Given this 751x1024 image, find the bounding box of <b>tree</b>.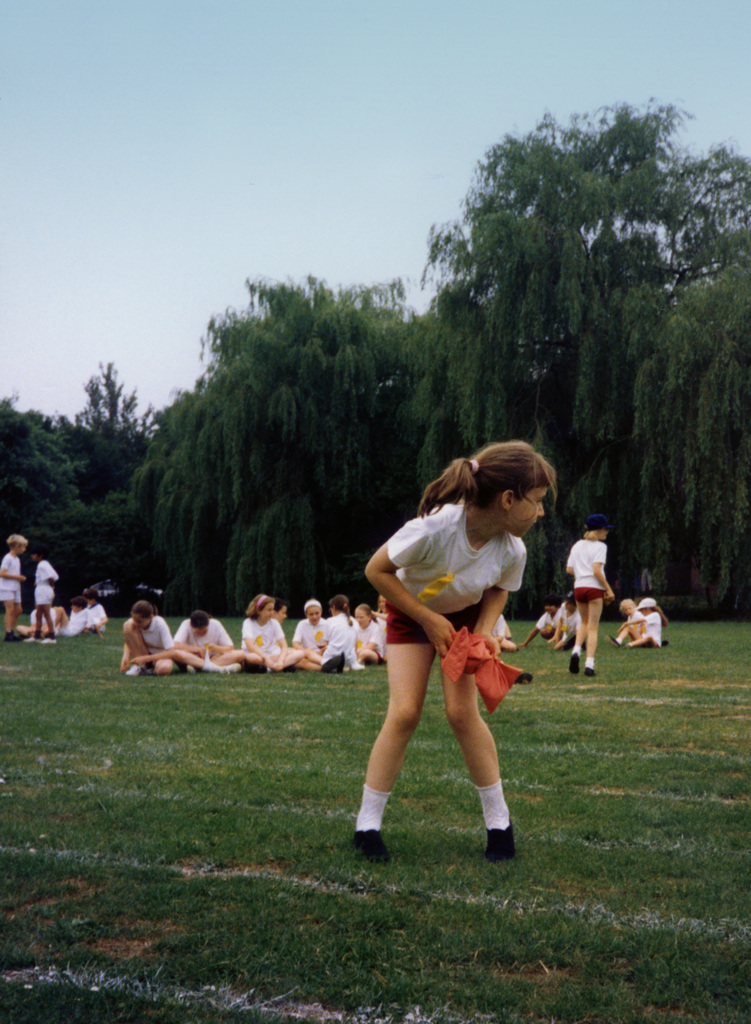
{"x1": 0, "y1": 389, "x2": 147, "y2": 602}.
